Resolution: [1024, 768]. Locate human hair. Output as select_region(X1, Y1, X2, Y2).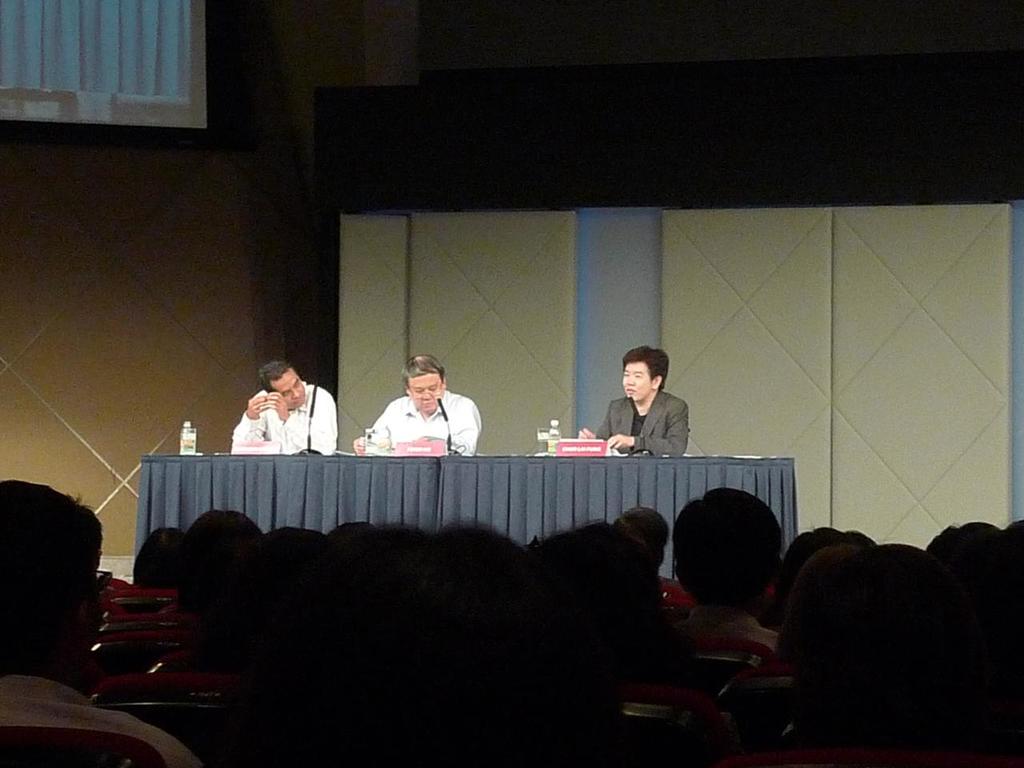
select_region(258, 359, 297, 397).
